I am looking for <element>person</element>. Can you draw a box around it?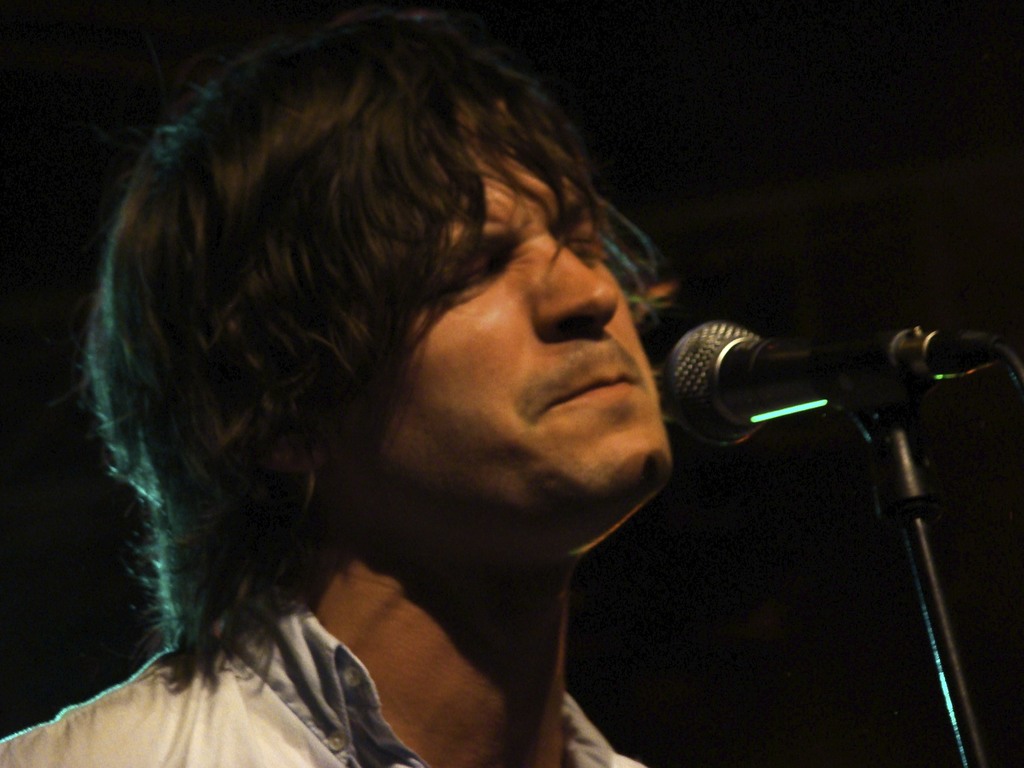
Sure, the bounding box is (0,12,671,767).
